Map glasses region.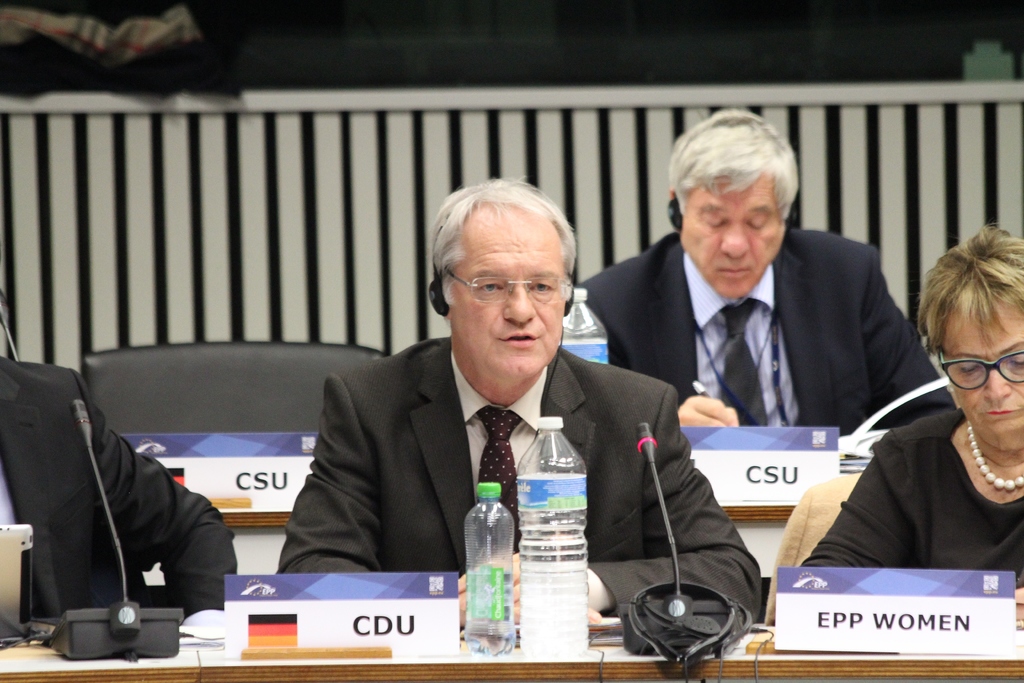
Mapped to 934,345,1023,394.
